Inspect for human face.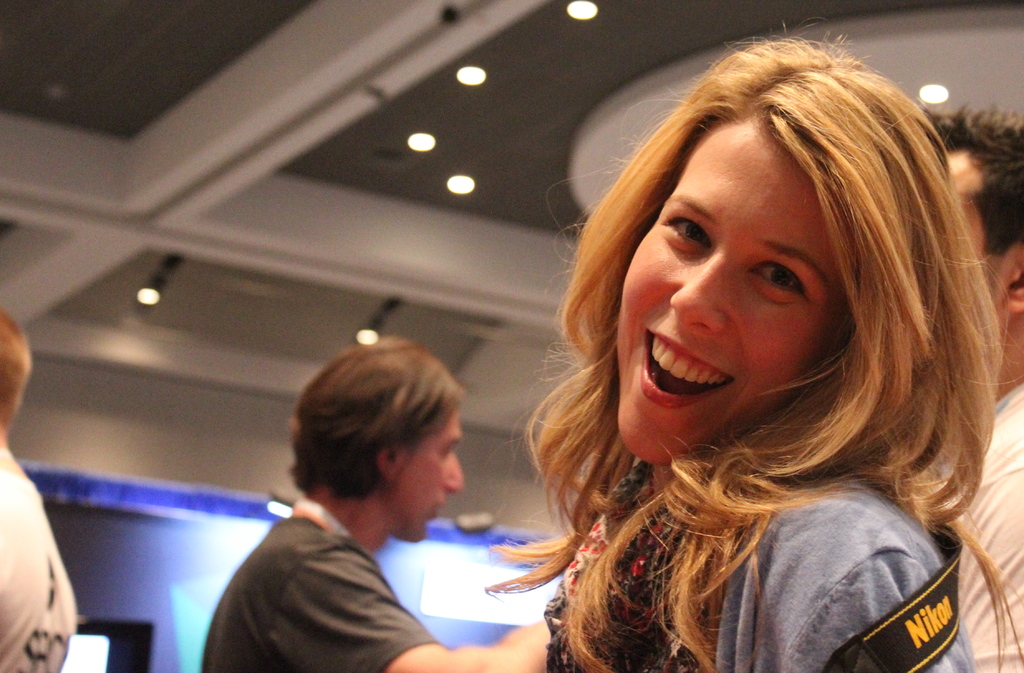
Inspection: left=611, top=115, right=852, bottom=467.
